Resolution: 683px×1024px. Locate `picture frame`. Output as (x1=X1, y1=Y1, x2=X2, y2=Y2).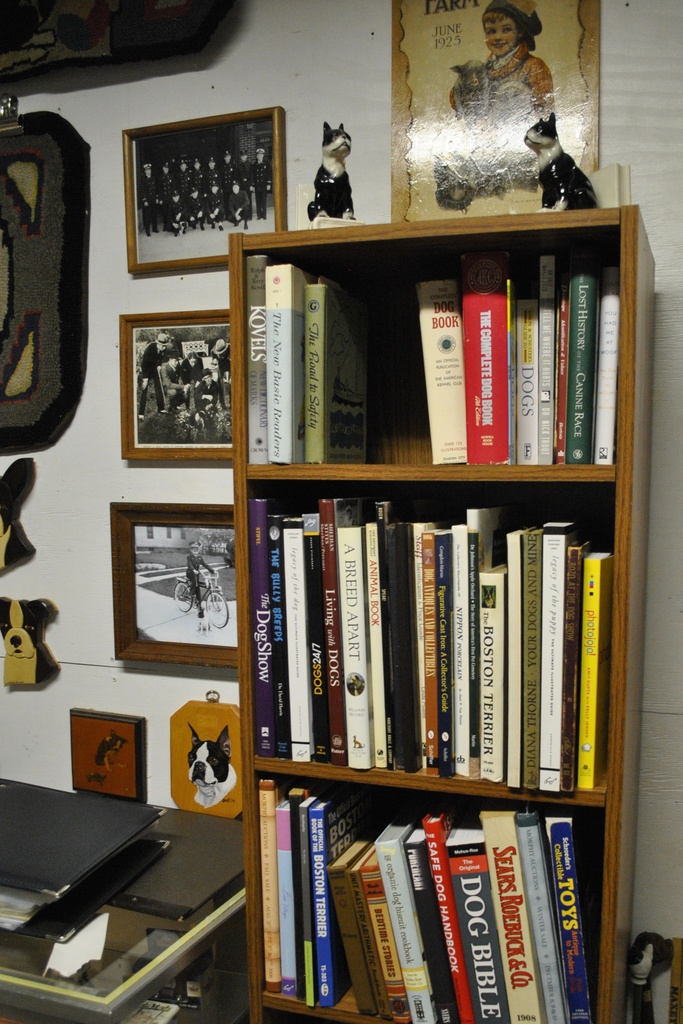
(x1=172, y1=694, x2=249, y2=813).
